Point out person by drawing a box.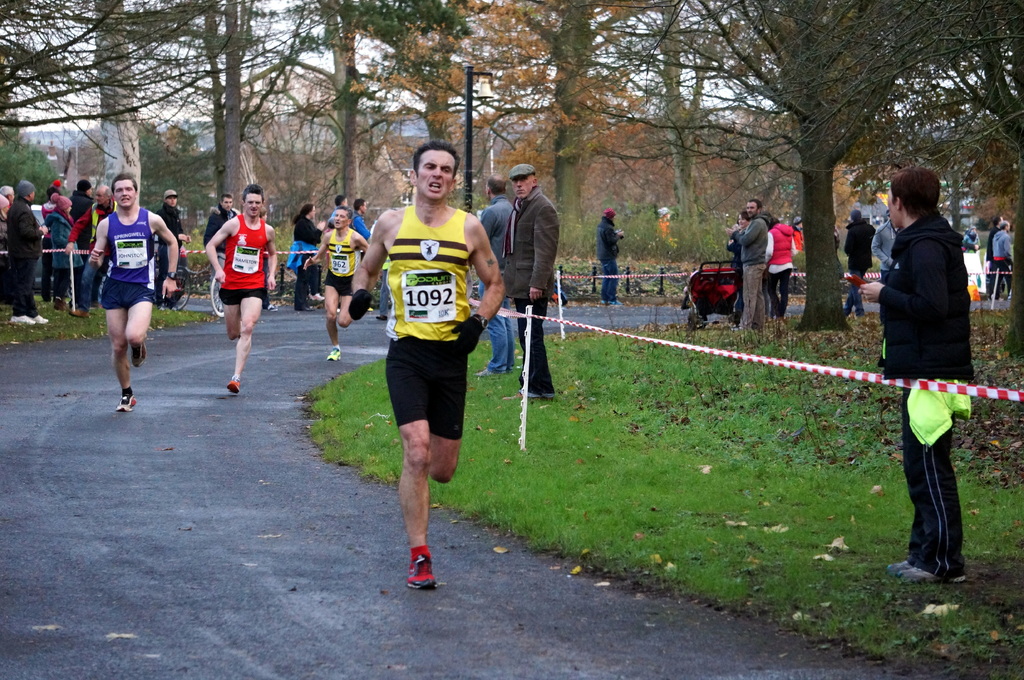
bbox=(483, 164, 517, 387).
